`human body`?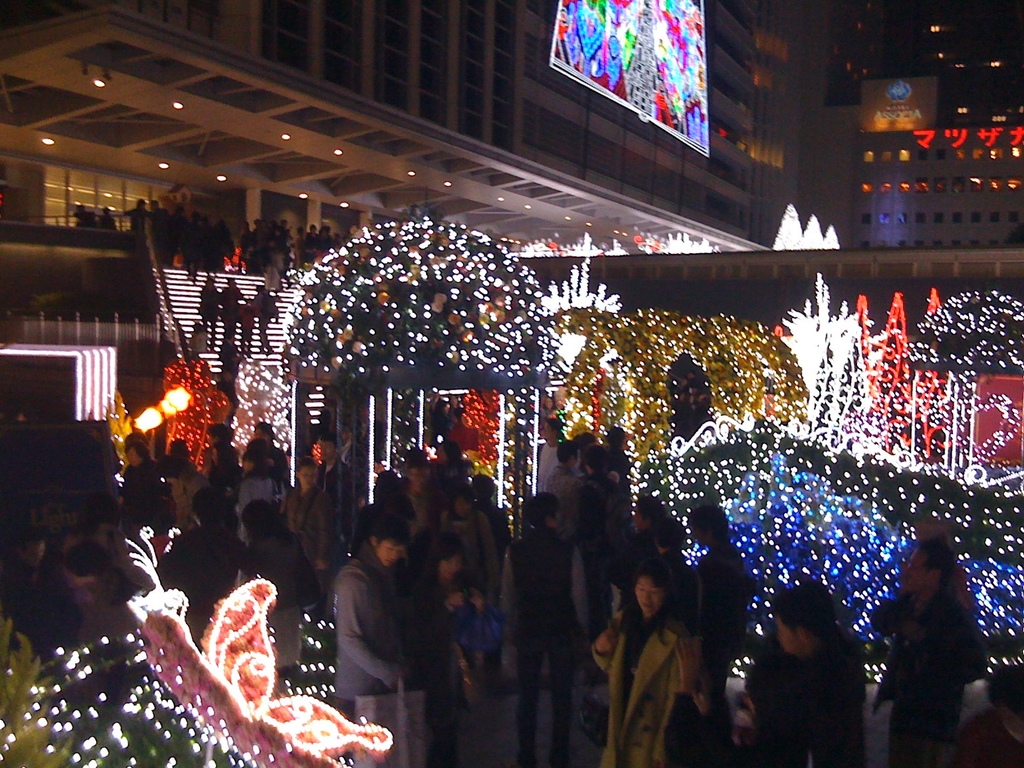
[326, 574, 431, 764]
